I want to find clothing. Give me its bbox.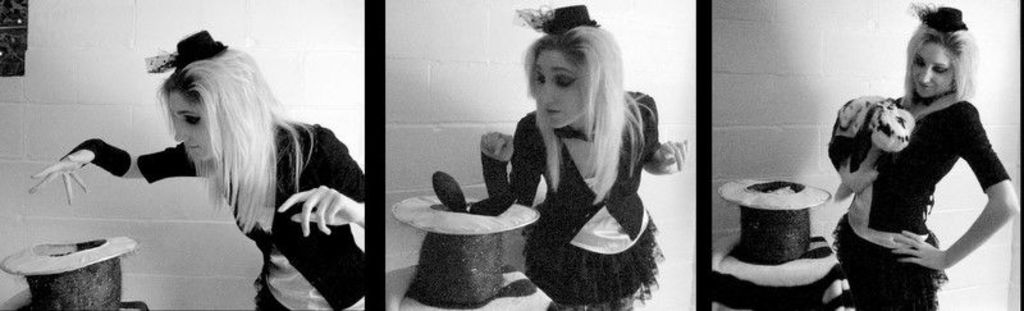
select_region(127, 122, 372, 310).
